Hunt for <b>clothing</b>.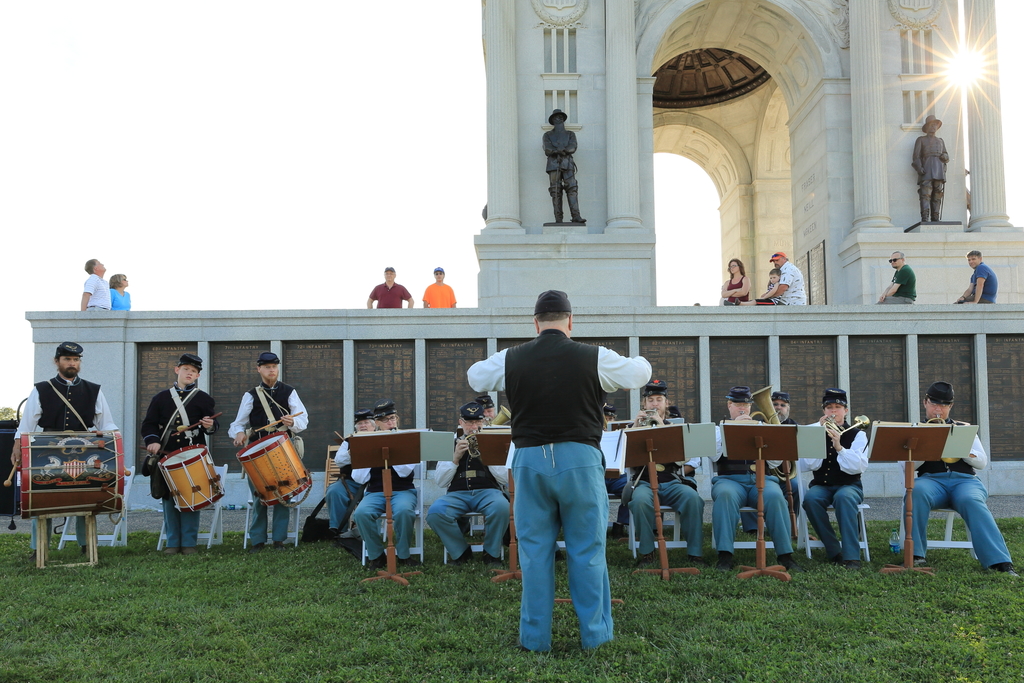
Hunted down at crop(323, 428, 369, 531).
